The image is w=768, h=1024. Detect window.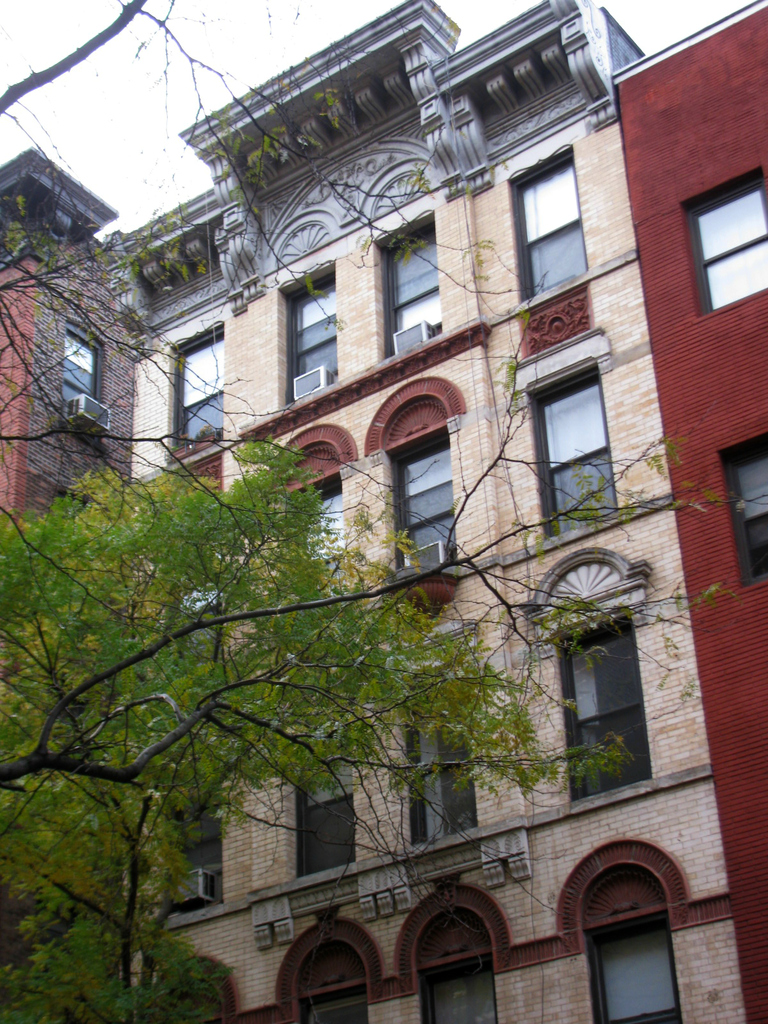
Detection: [left=544, top=364, right=621, bottom=534].
